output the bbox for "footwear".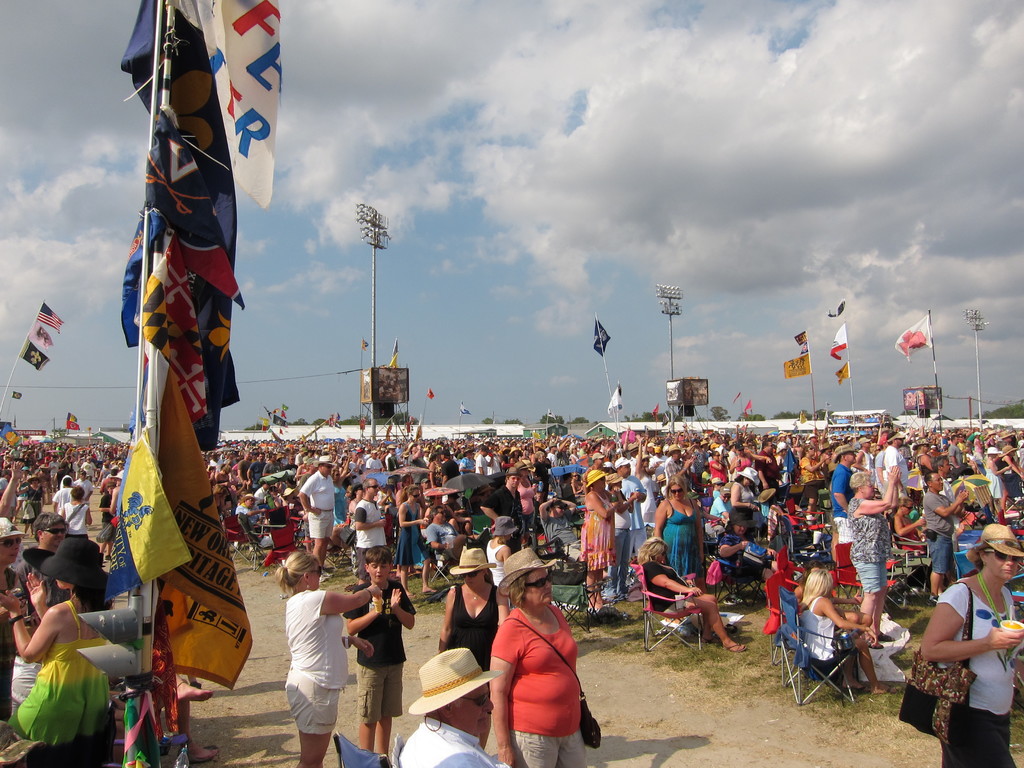
{"left": 851, "top": 687, "right": 868, "bottom": 695}.
